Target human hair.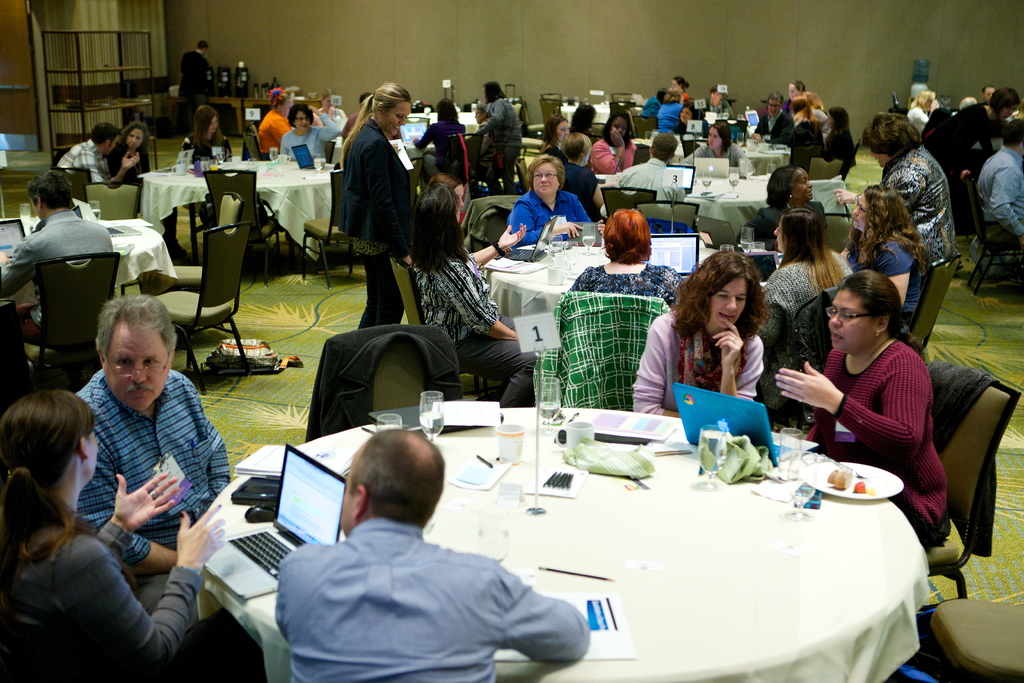
Target region: detection(799, 88, 823, 109).
